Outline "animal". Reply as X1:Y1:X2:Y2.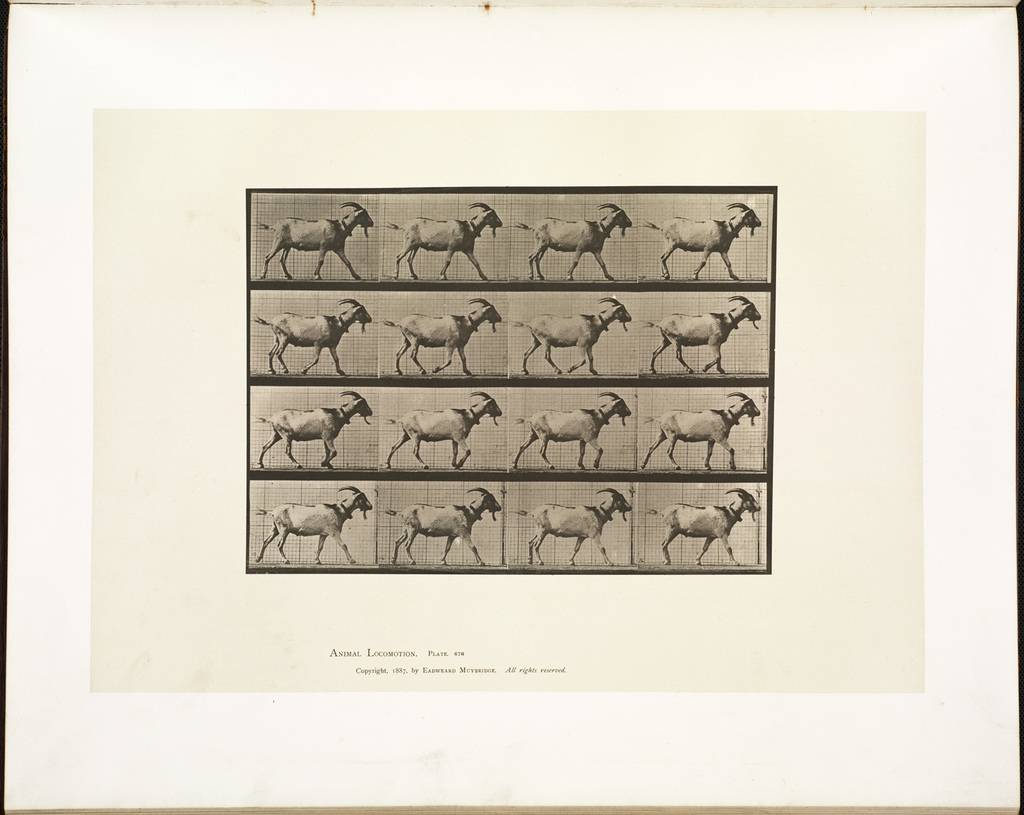
644:478:773:562.
